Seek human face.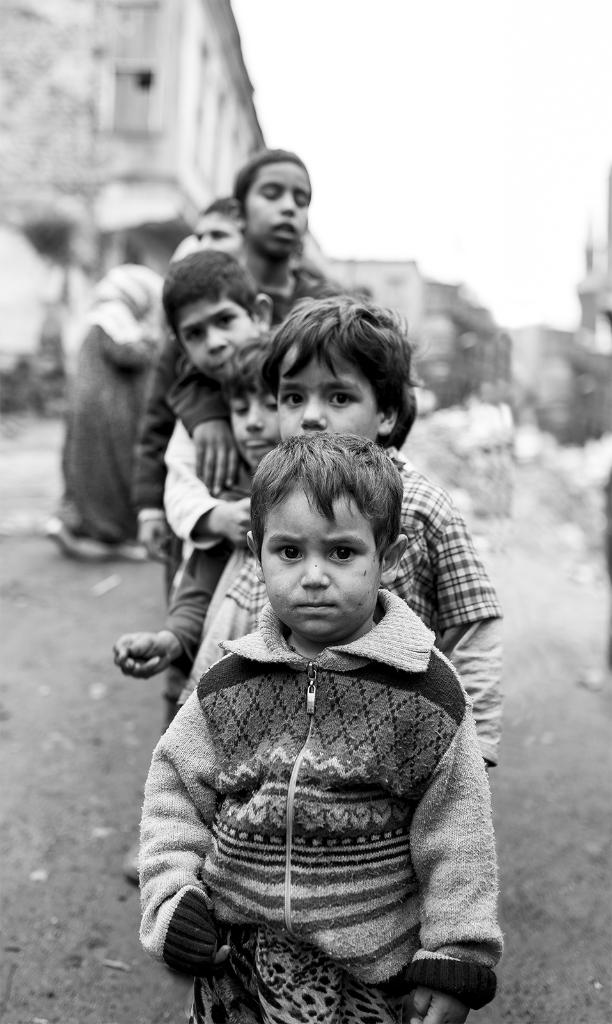
{"left": 265, "top": 488, "right": 379, "bottom": 637}.
